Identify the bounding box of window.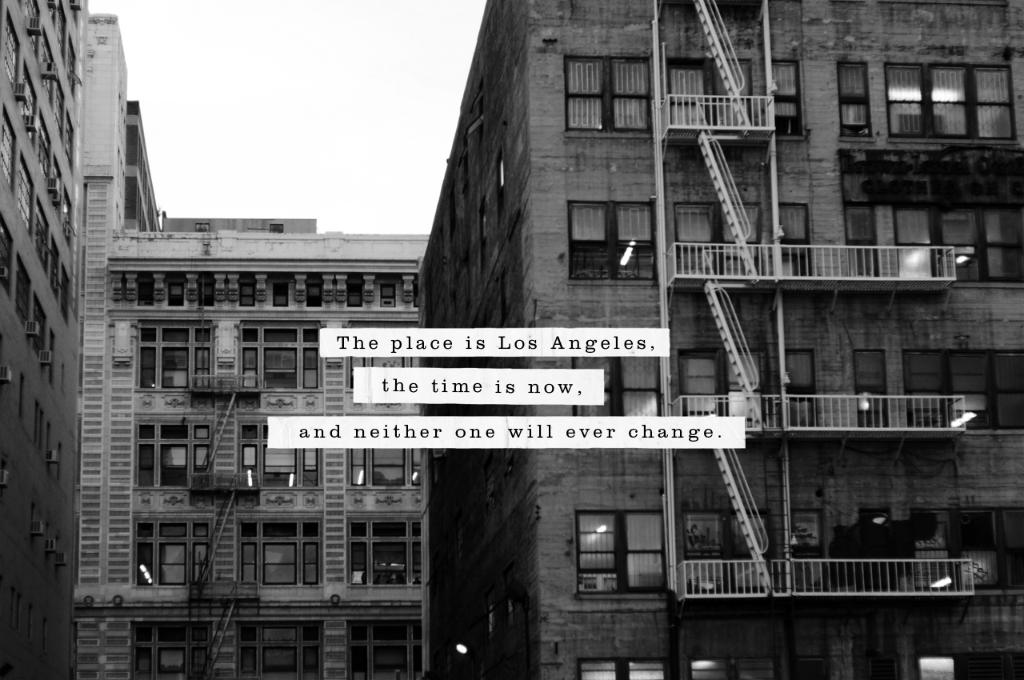
346:321:414:386.
